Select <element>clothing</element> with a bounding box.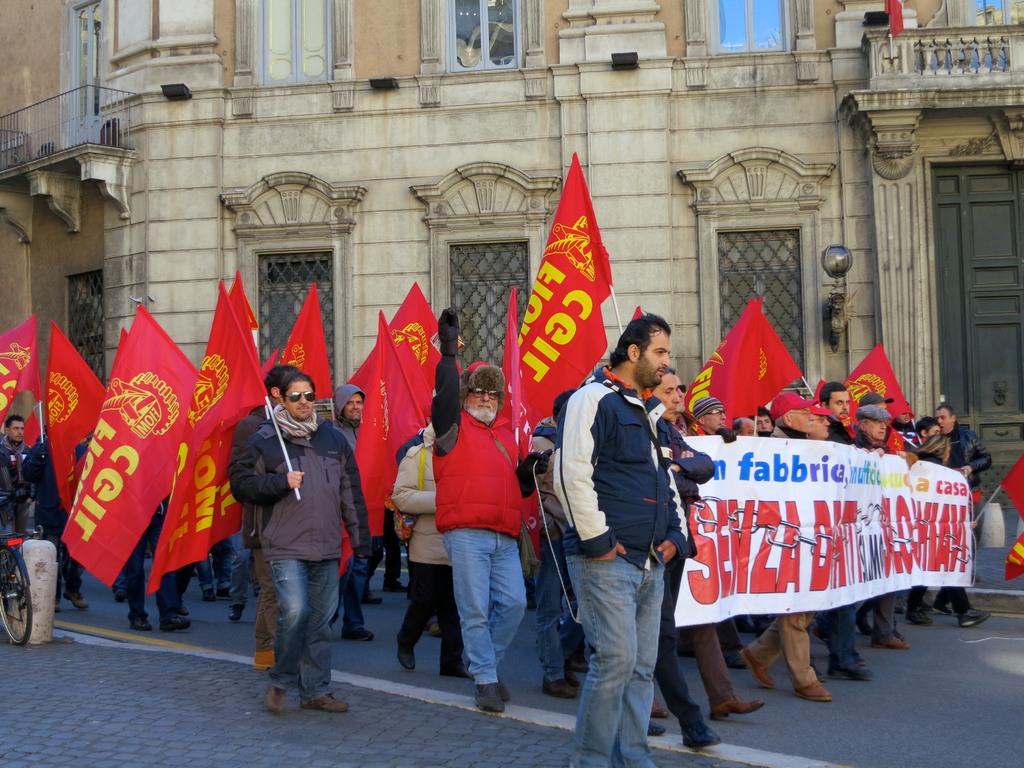
(left=419, top=430, right=454, bottom=658).
